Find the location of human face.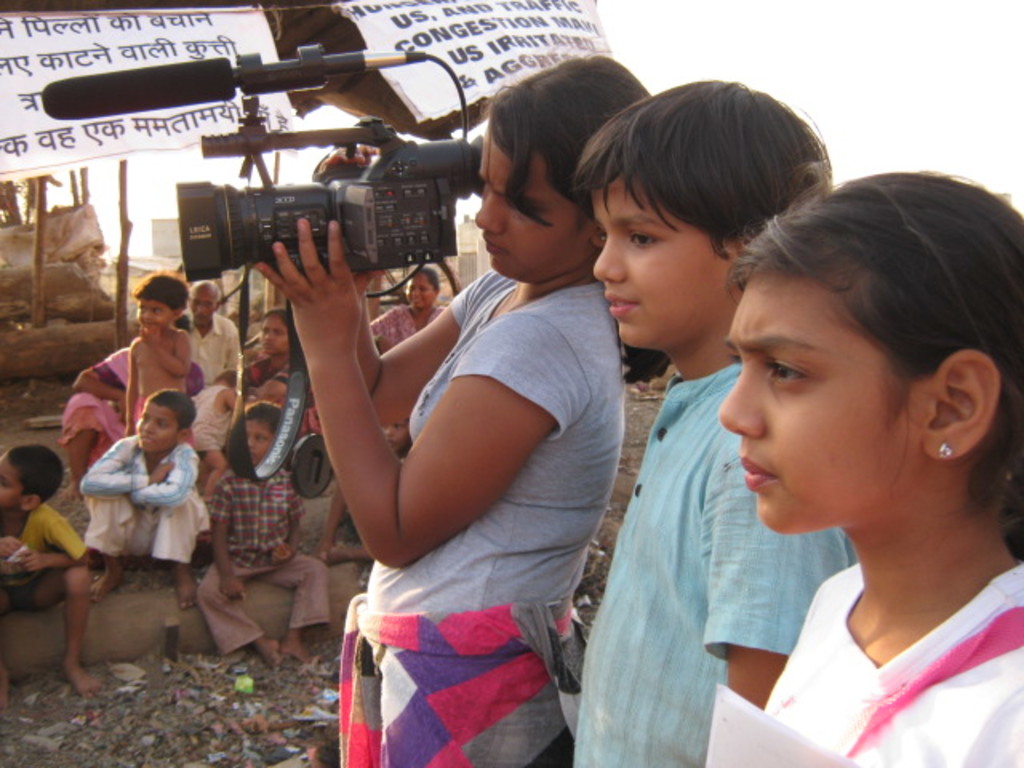
Location: (left=0, top=456, right=24, bottom=501).
